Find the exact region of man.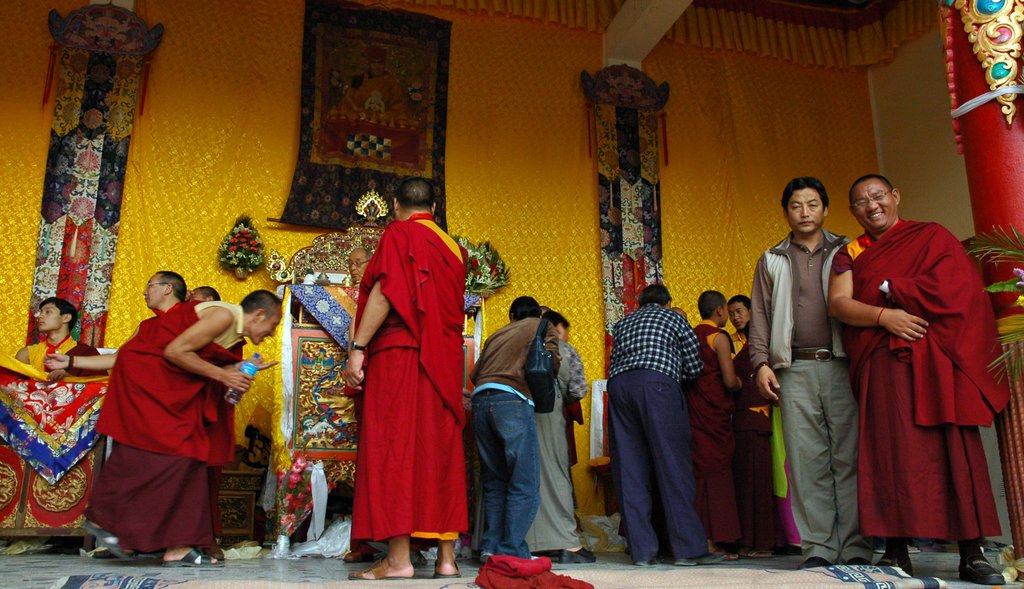
Exact region: left=758, top=173, right=877, bottom=571.
